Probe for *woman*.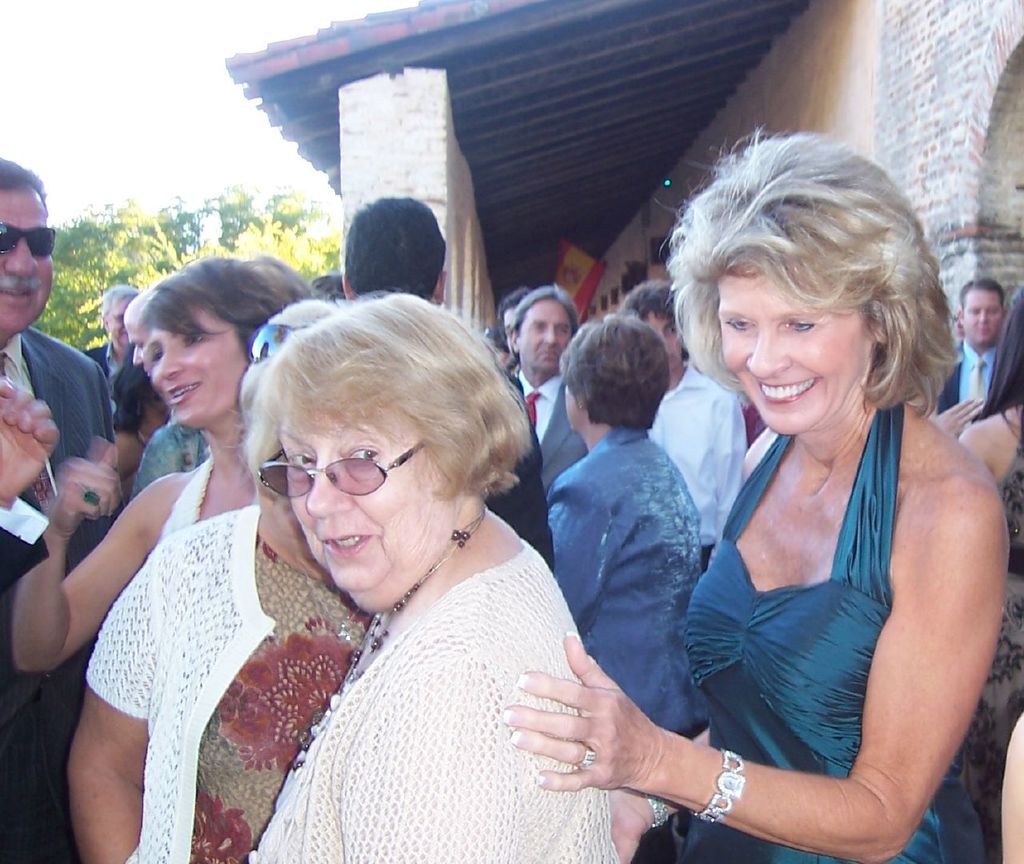
Probe result: [left=534, top=300, right=711, bottom=778].
